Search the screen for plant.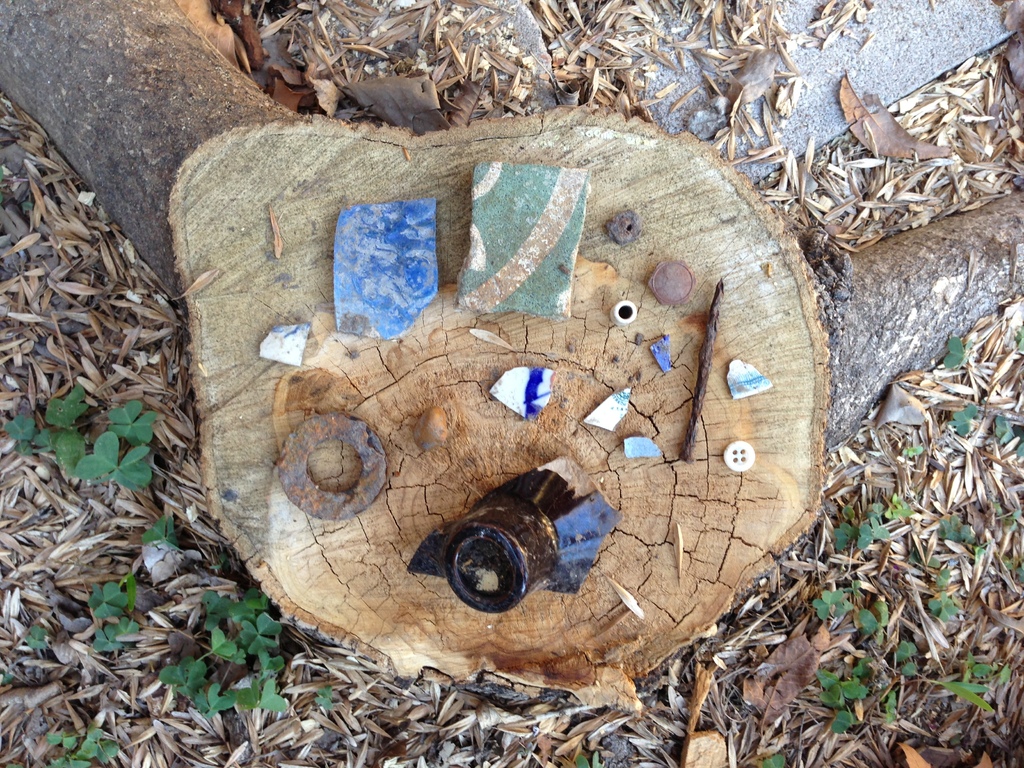
Found at box=[197, 591, 229, 625].
